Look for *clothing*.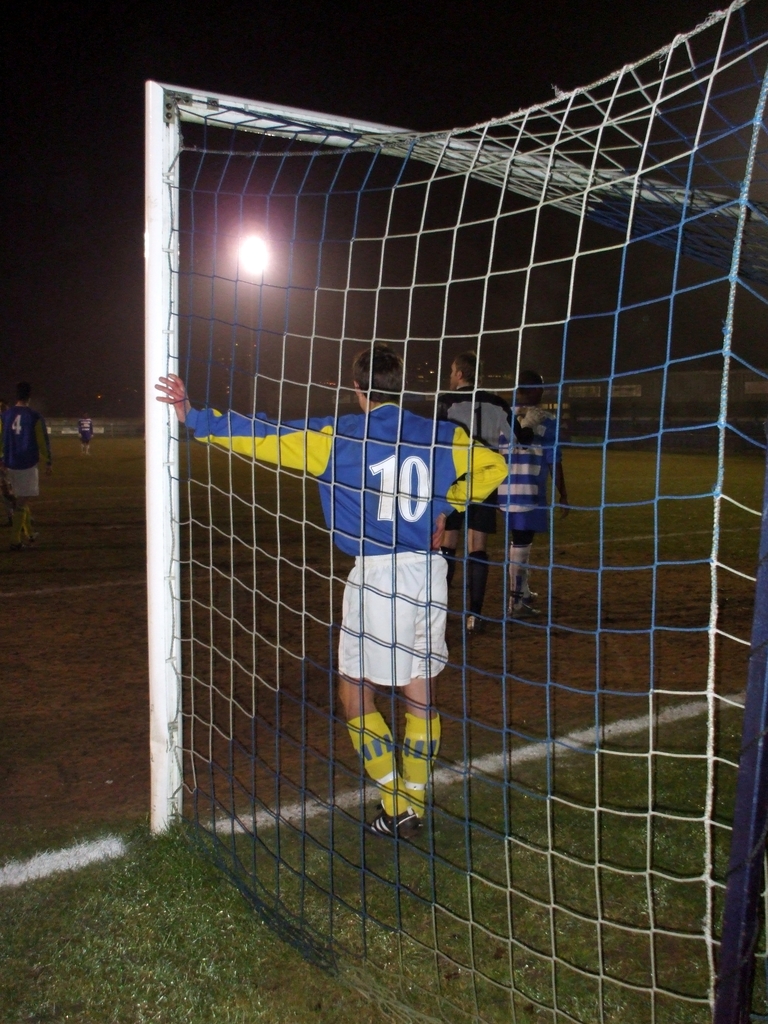
Found: 434 388 511 529.
